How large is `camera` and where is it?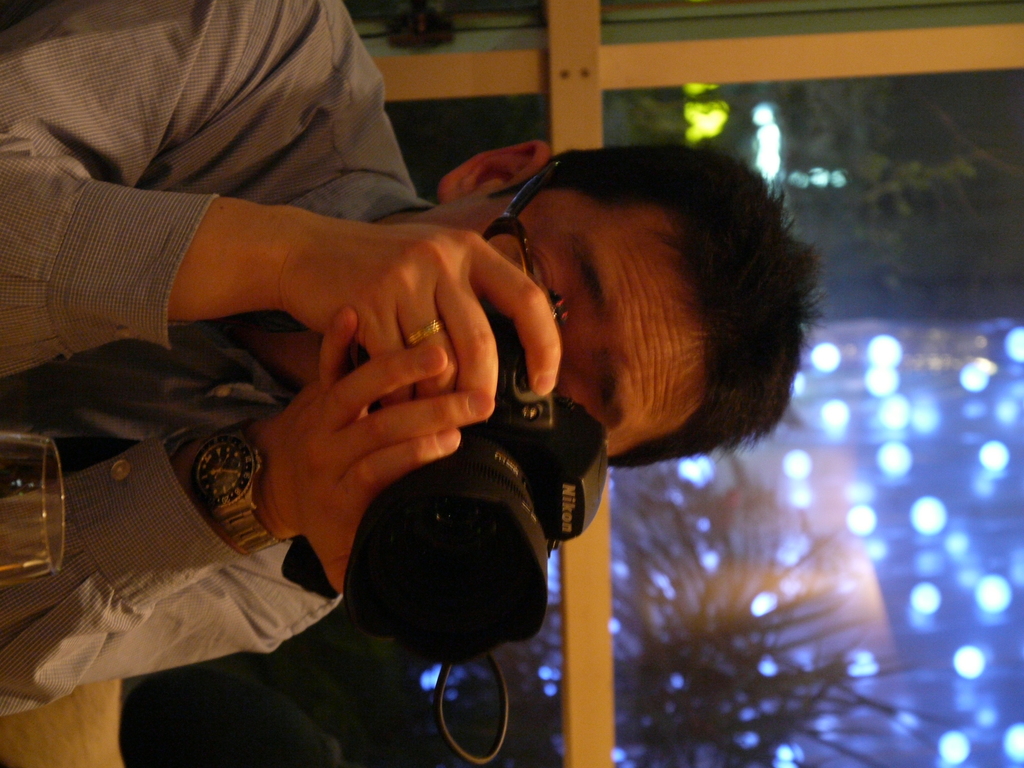
Bounding box: [left=287, top=319, right=600, bottom=657].
